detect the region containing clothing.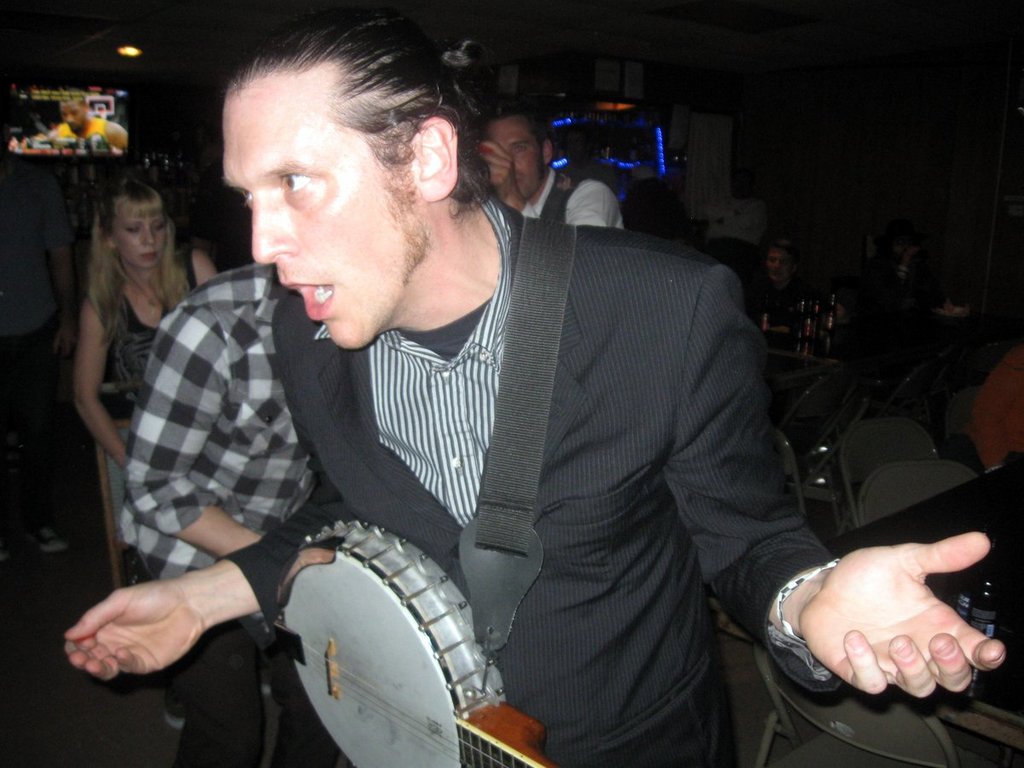
x1=119 y1=135 x2=829 y2=761.
